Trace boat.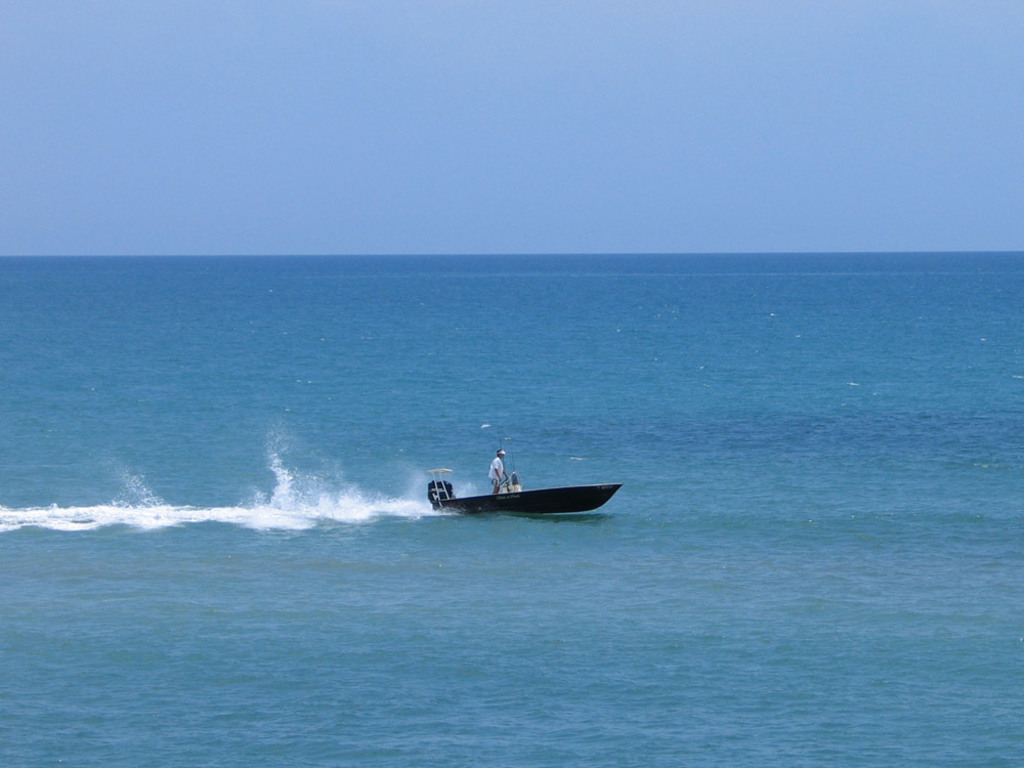
Traced to x1=418, y1=454, x2=617, y2=532.
